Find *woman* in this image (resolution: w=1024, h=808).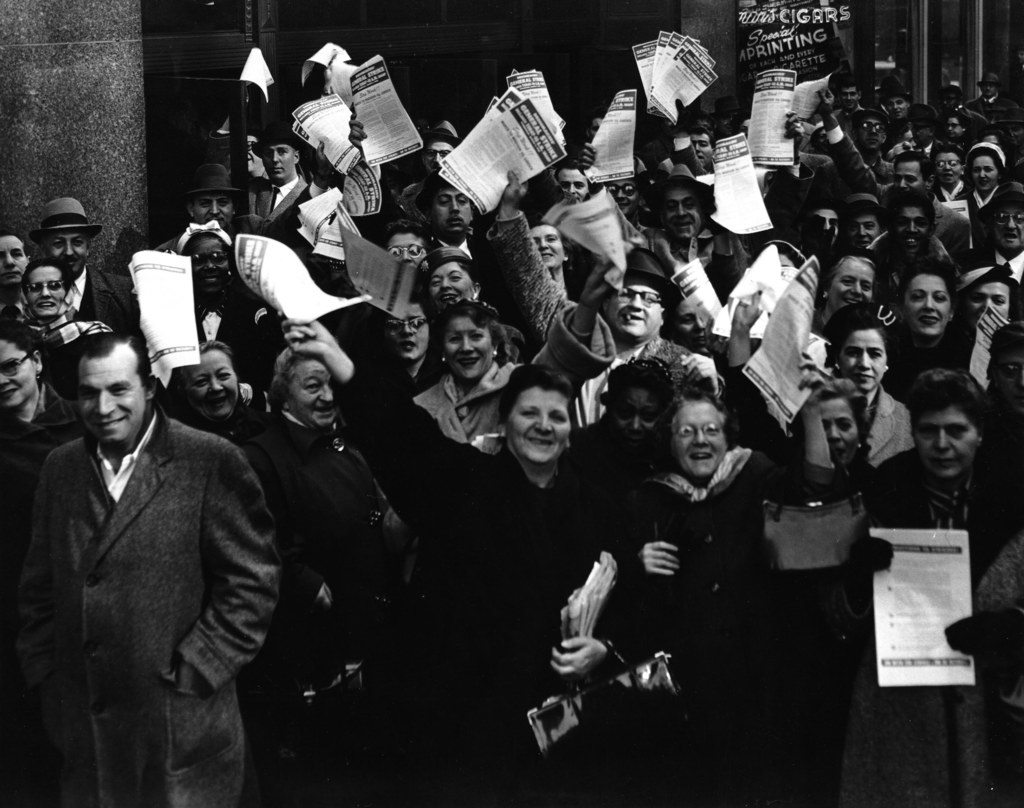
810, 247, 879, 337.
